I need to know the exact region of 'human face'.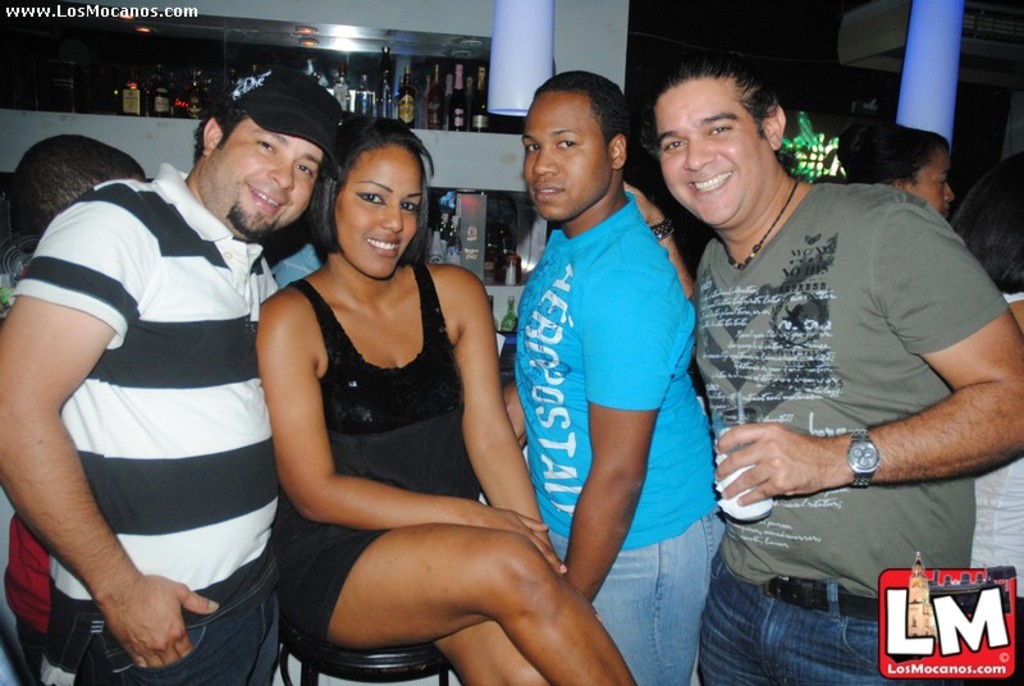
Region: 902, 133, 952, 209.
